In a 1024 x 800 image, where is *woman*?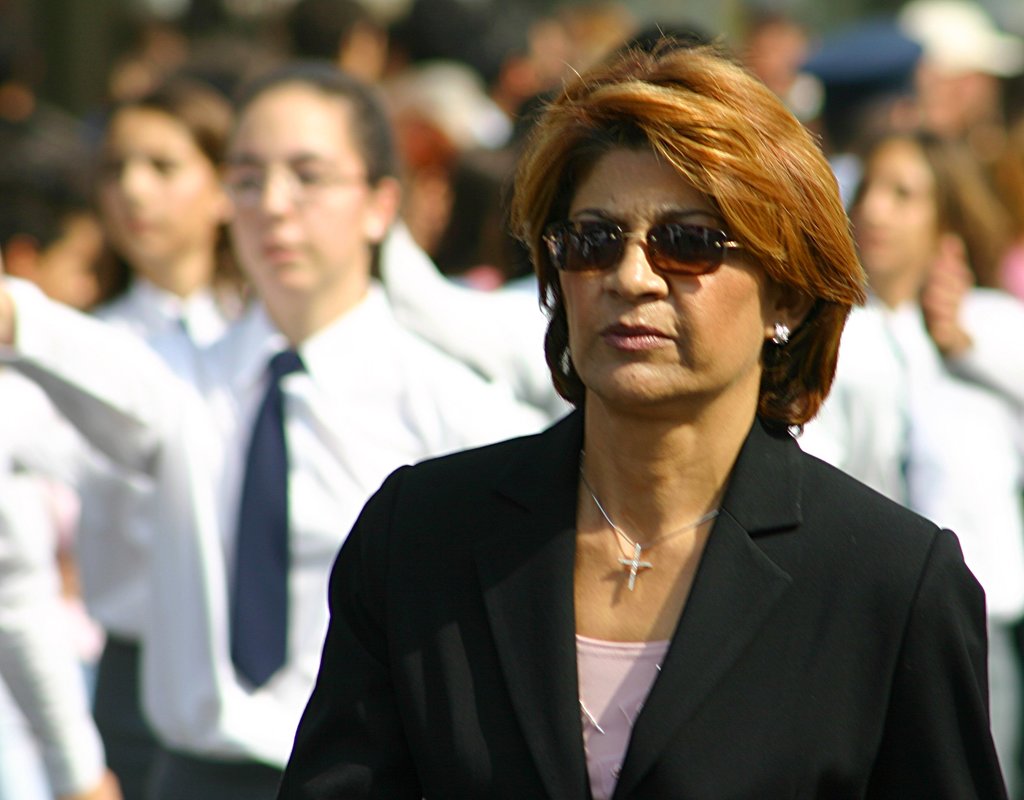
rect(304, 43, 965, 790).
